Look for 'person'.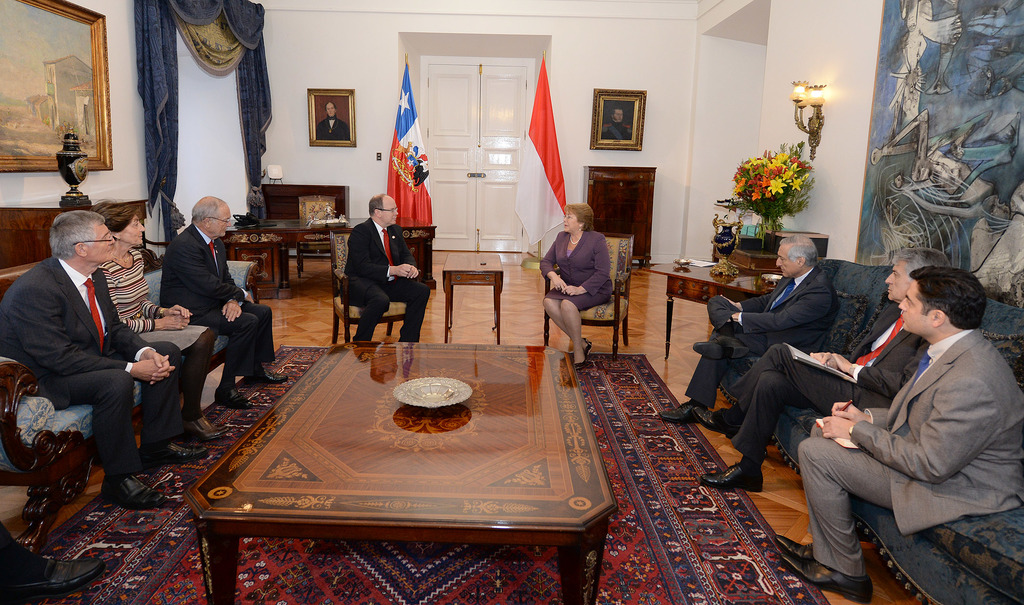
Found: {"x1": 87, "y1": 193, "x2": 232, "y2": 443}.
